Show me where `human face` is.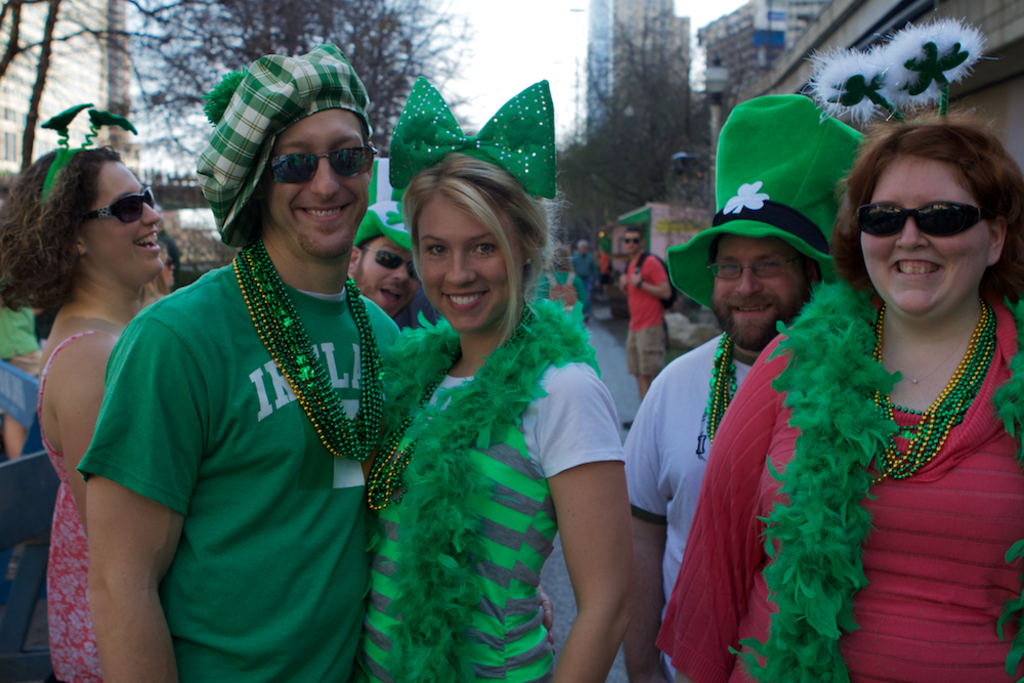
`human face` is at l=414, t=198, r=522, b=340.
